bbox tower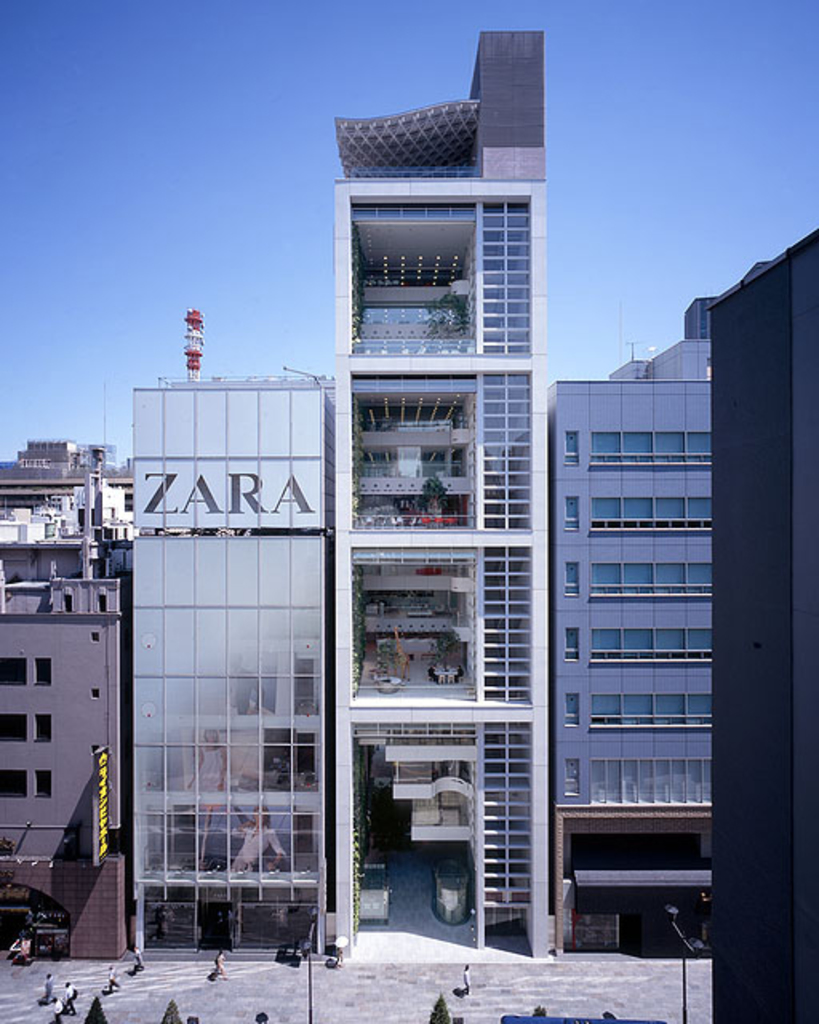
114, 376, 333, 958
